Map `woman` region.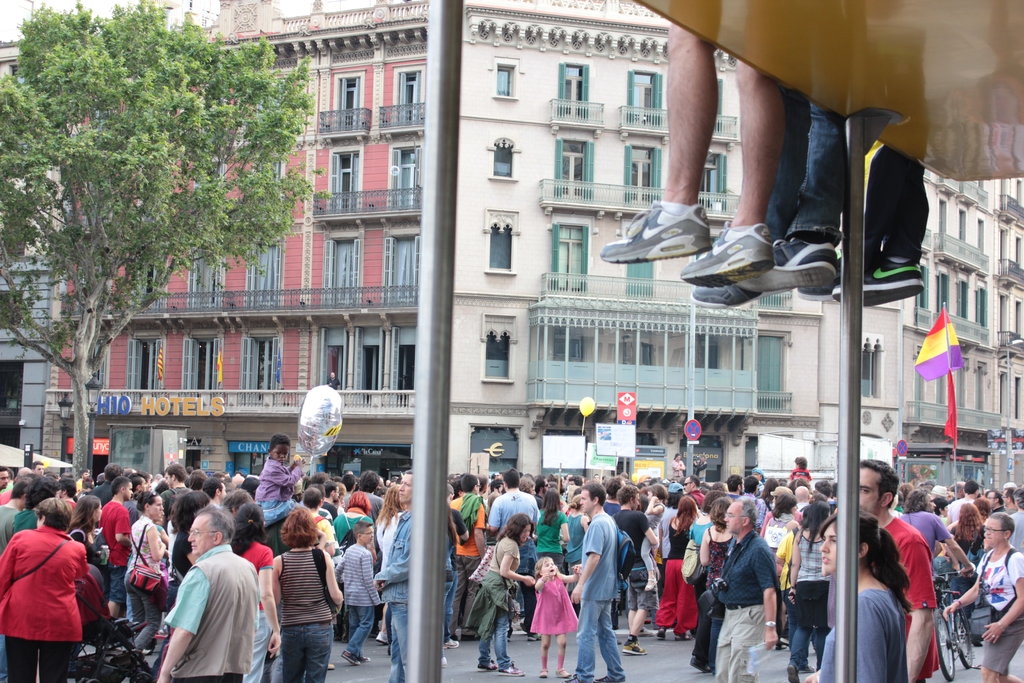
Mapped to box(787, 500, 835, 680).
